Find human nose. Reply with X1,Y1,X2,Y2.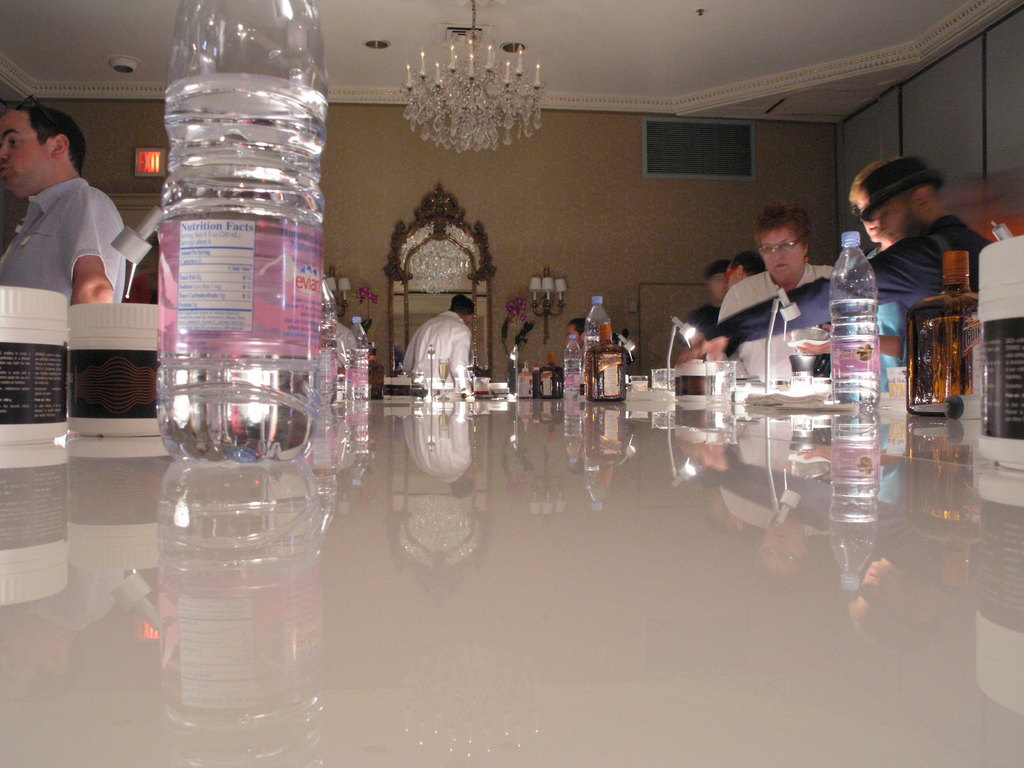
772,249,785,258.
